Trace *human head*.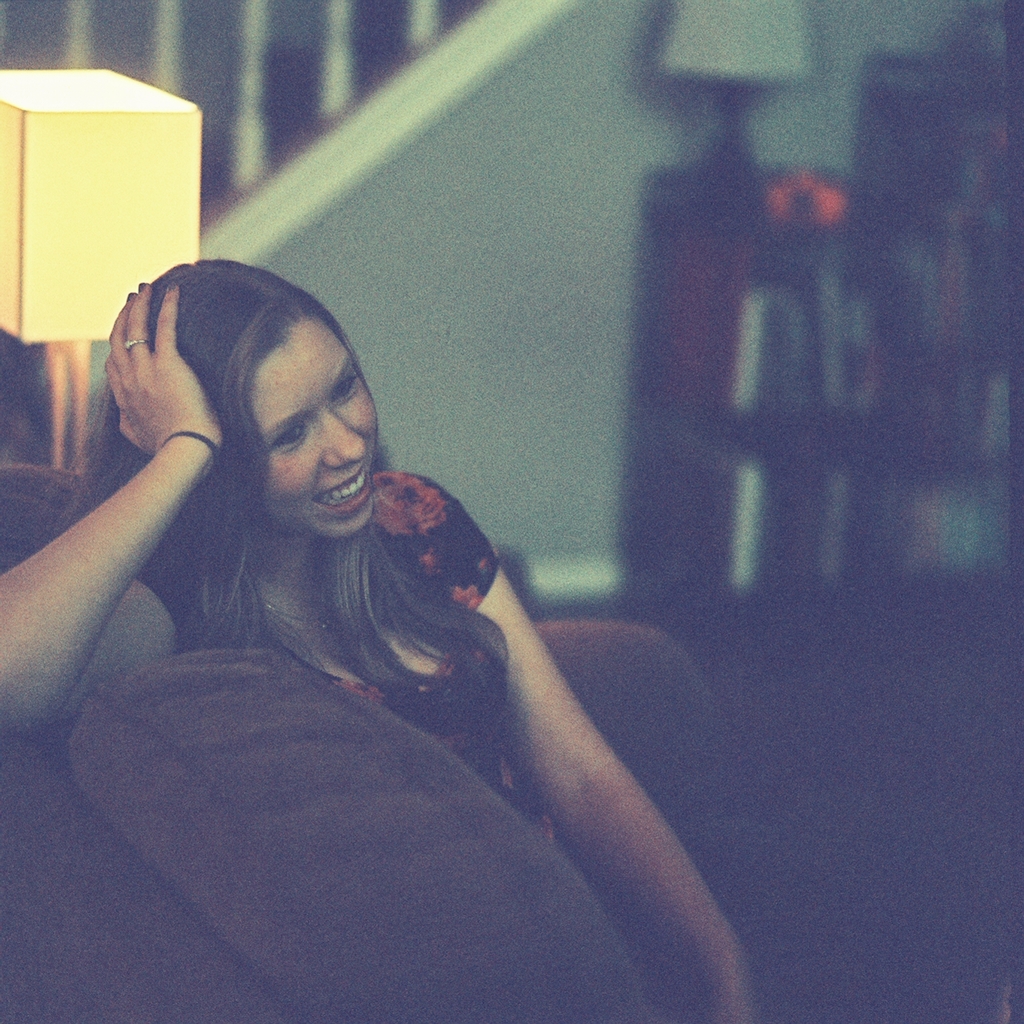
Traced to locate(82, 262, 386, 529).
